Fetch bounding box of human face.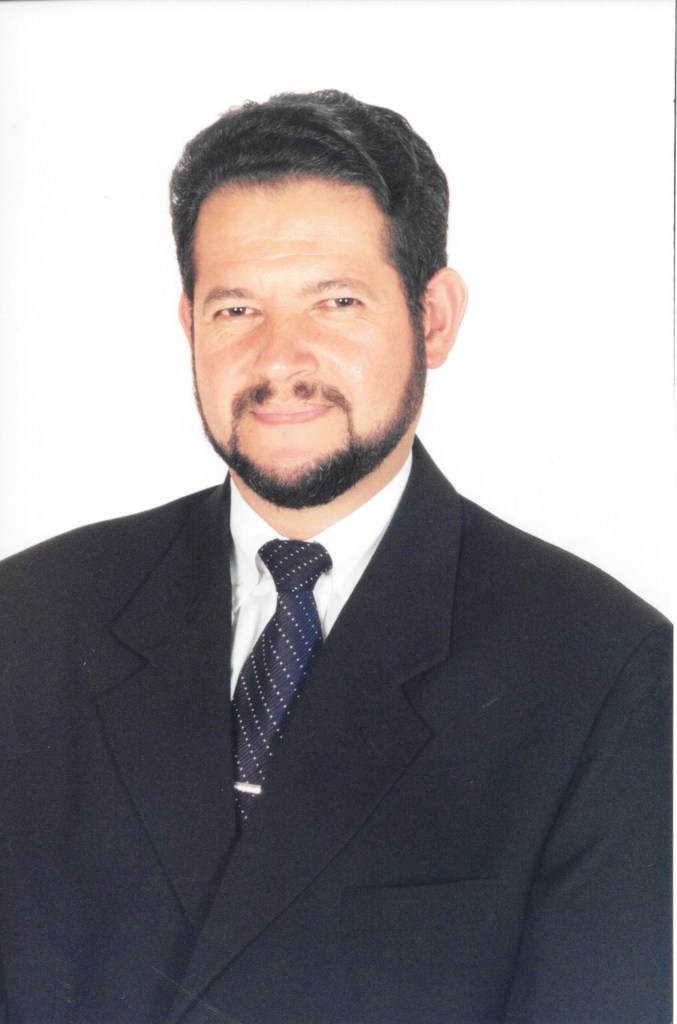
Bbox: bbox=(185, 178, 432, 496).
